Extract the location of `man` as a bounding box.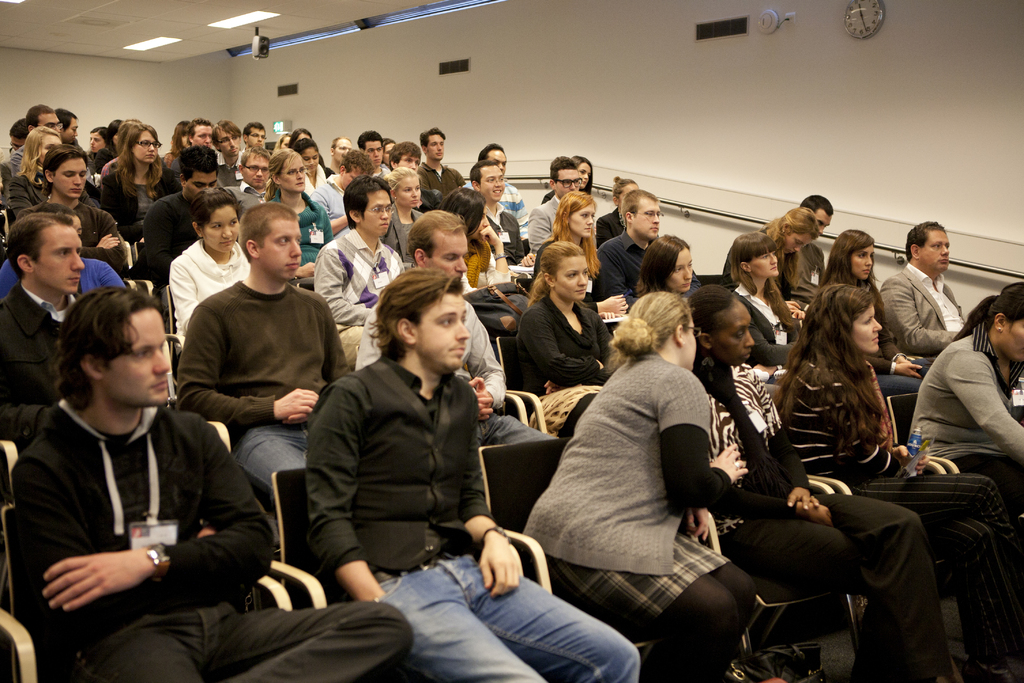
194,117,216,147.
